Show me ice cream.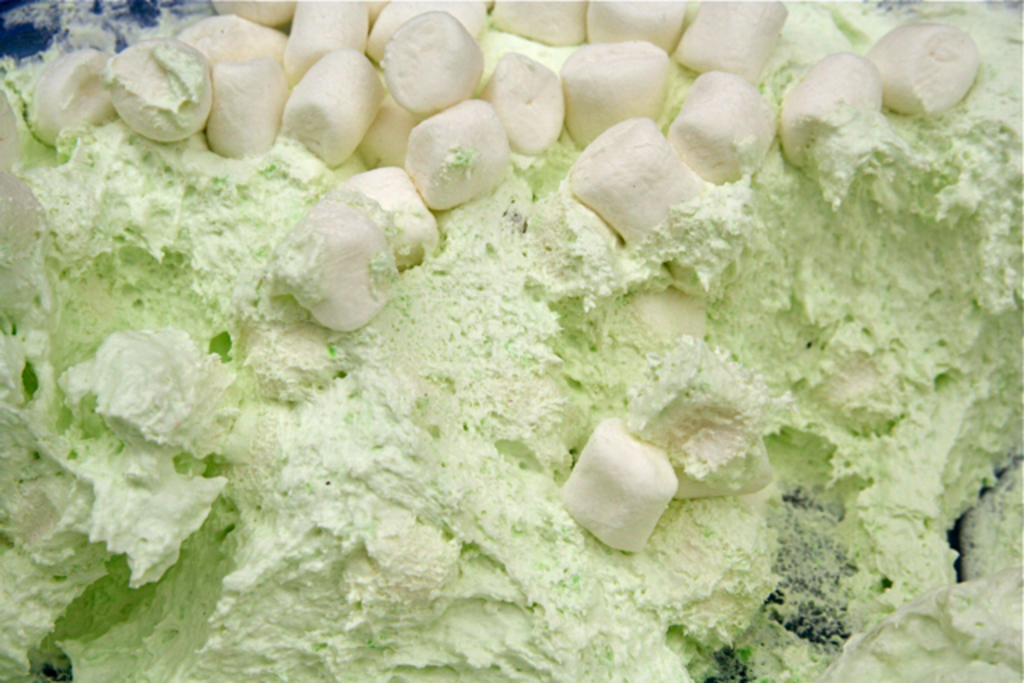
ice cream is here: <box>0,0,1022,681</box>.
